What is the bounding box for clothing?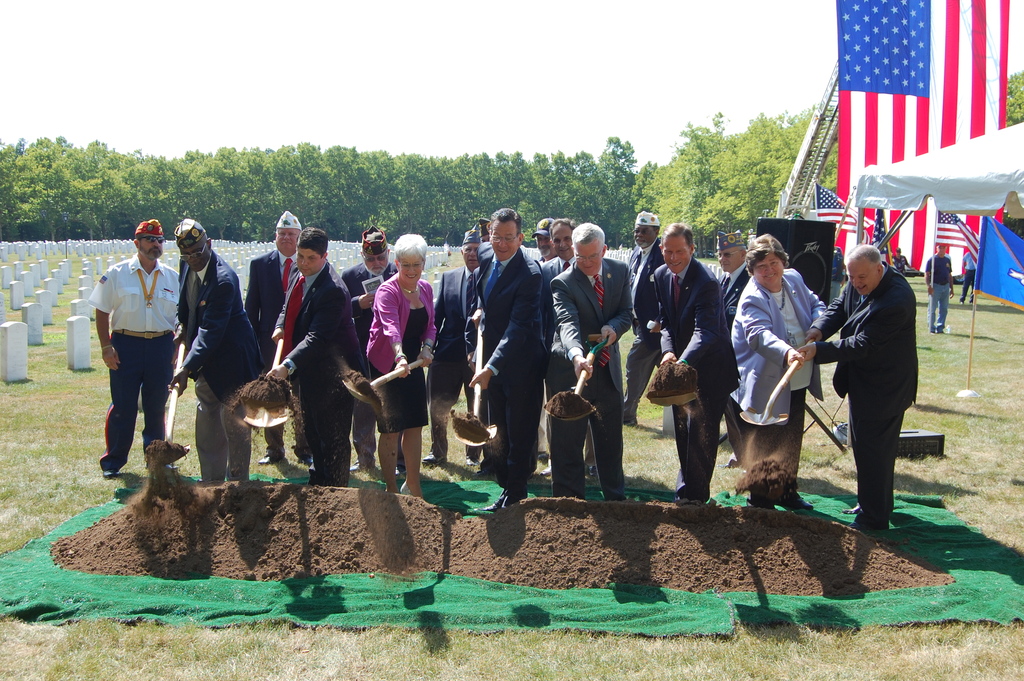
x1=650, y1=261, x2=747, y2=495.
